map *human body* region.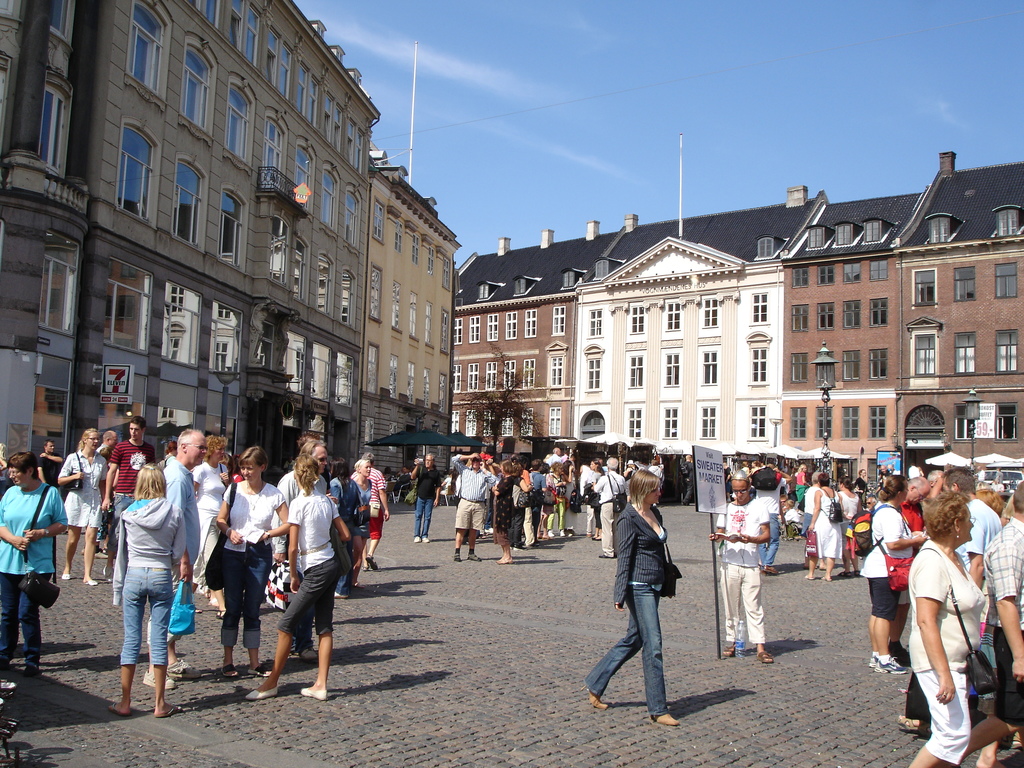
Mapped to locate(756, 472, 783, 577).
